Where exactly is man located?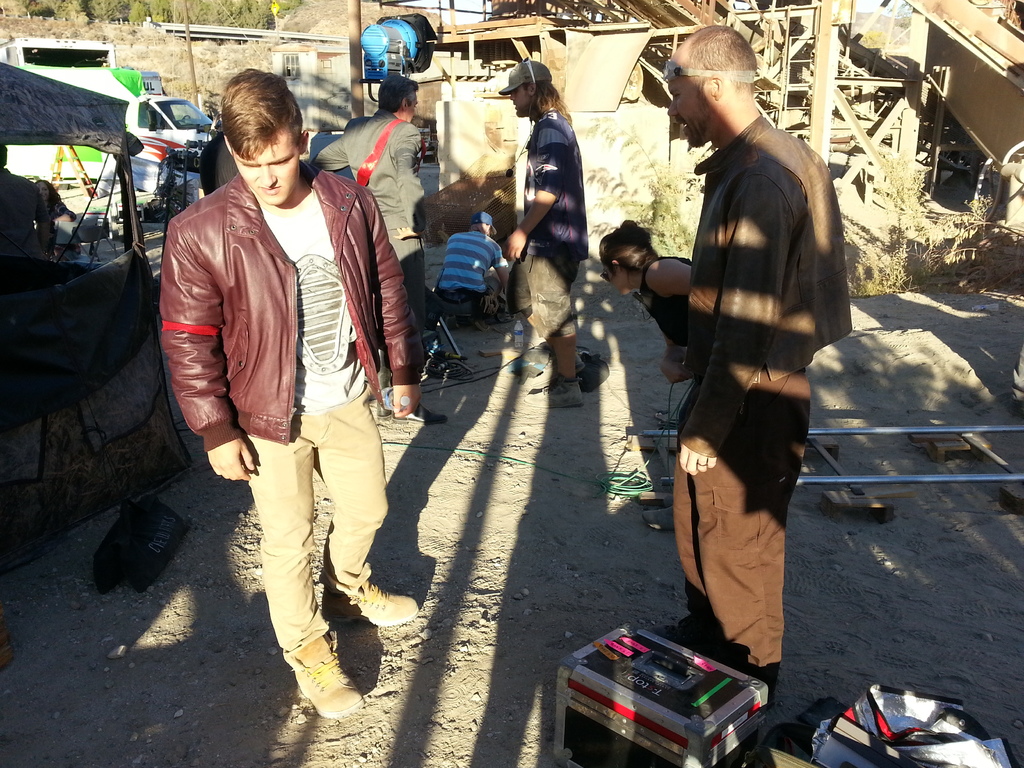
Its bounding box is l=200, t=132, r=243, b=196.
